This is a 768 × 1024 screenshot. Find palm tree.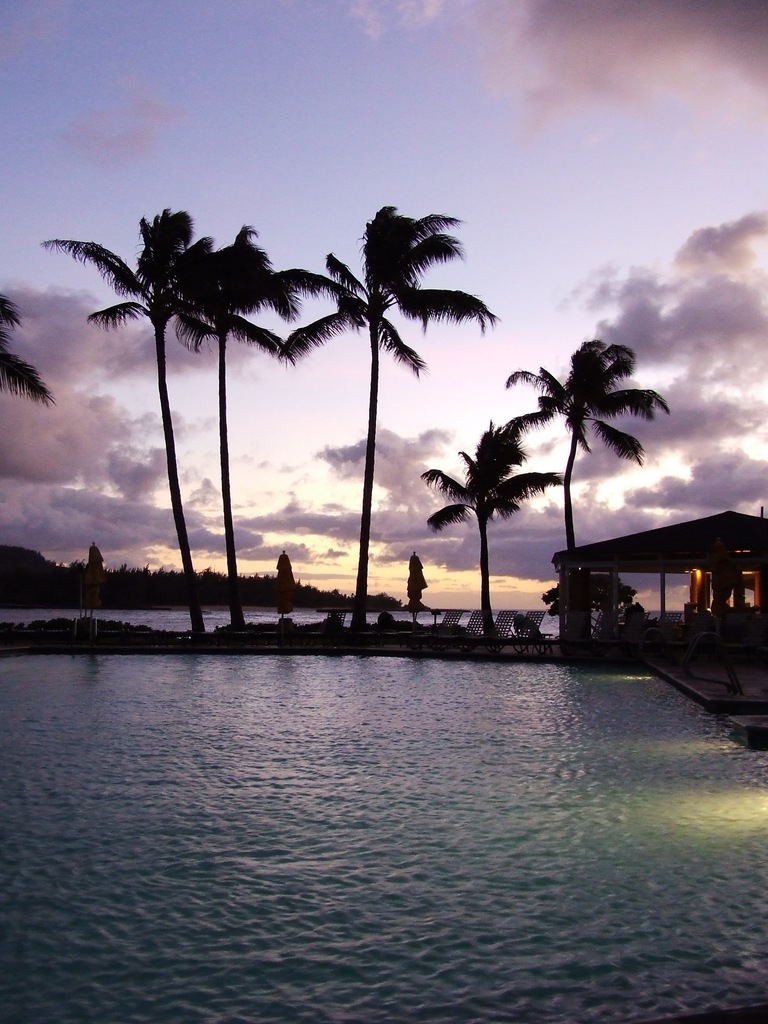
Bounding box: l=73, t=214, r=190, b=624.
